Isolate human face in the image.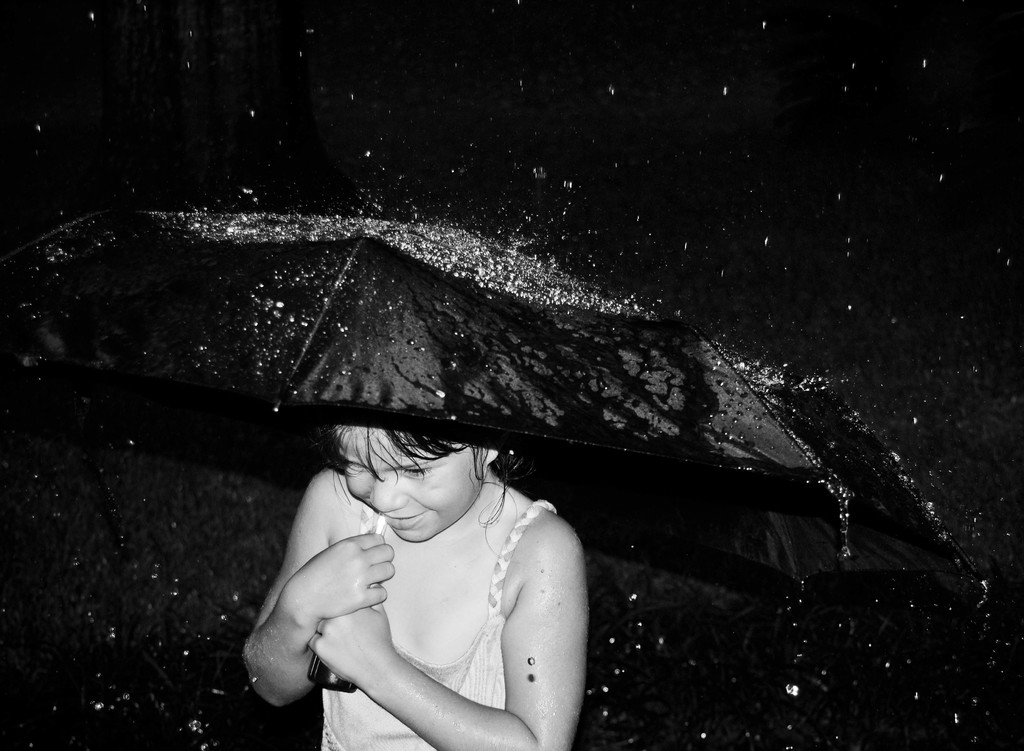
Isolated region: Rect(337, 426, 483, 539).
